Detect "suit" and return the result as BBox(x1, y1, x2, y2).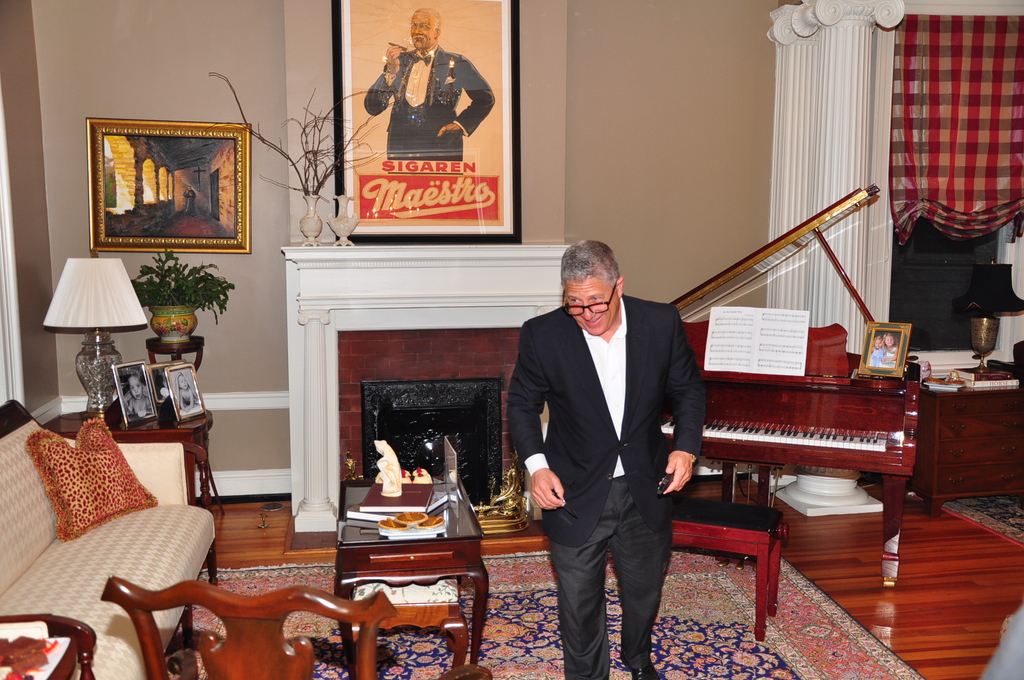
BBox(512, 236, 715, 673).
